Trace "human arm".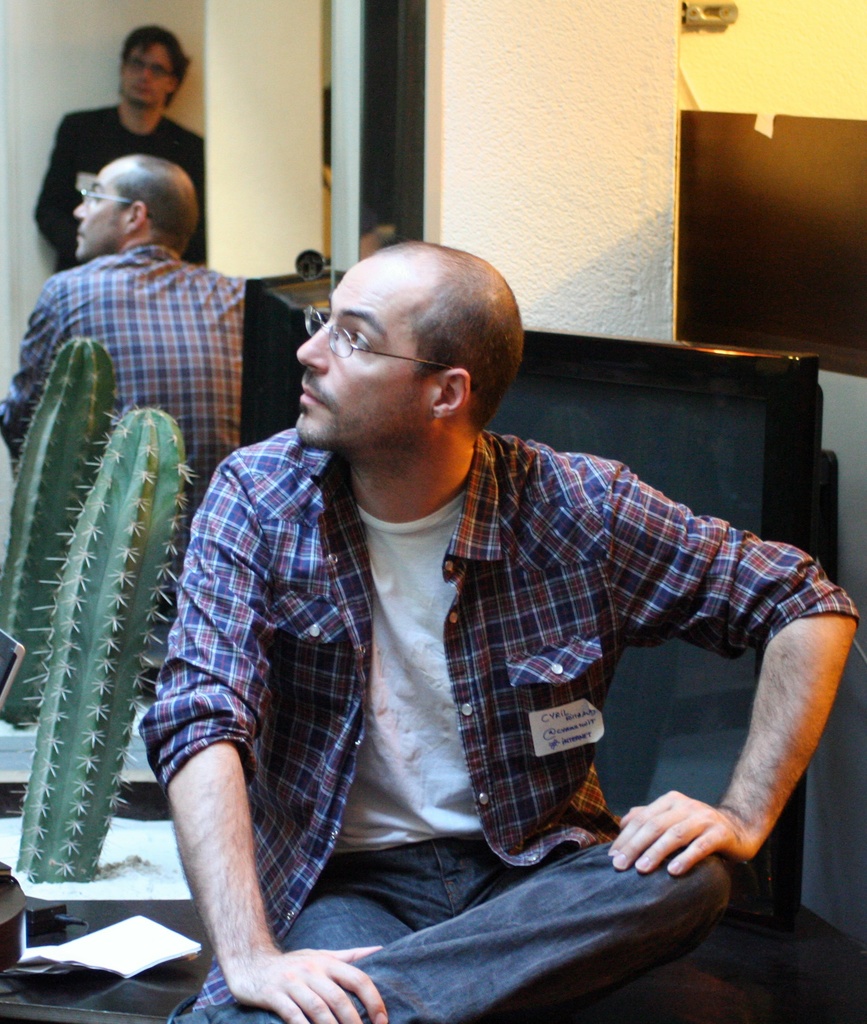
Traced to BBox(141, 459, 405, 1023).
